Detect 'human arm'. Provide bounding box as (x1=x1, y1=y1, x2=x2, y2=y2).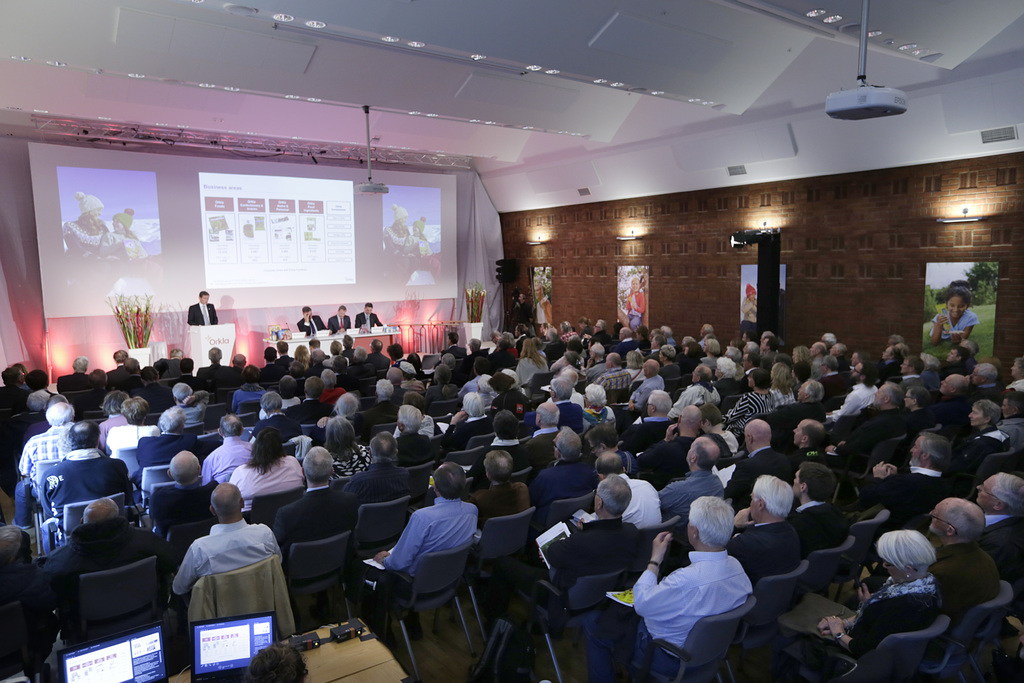
(x1=816, y1=594, x2=883, y2=638).
